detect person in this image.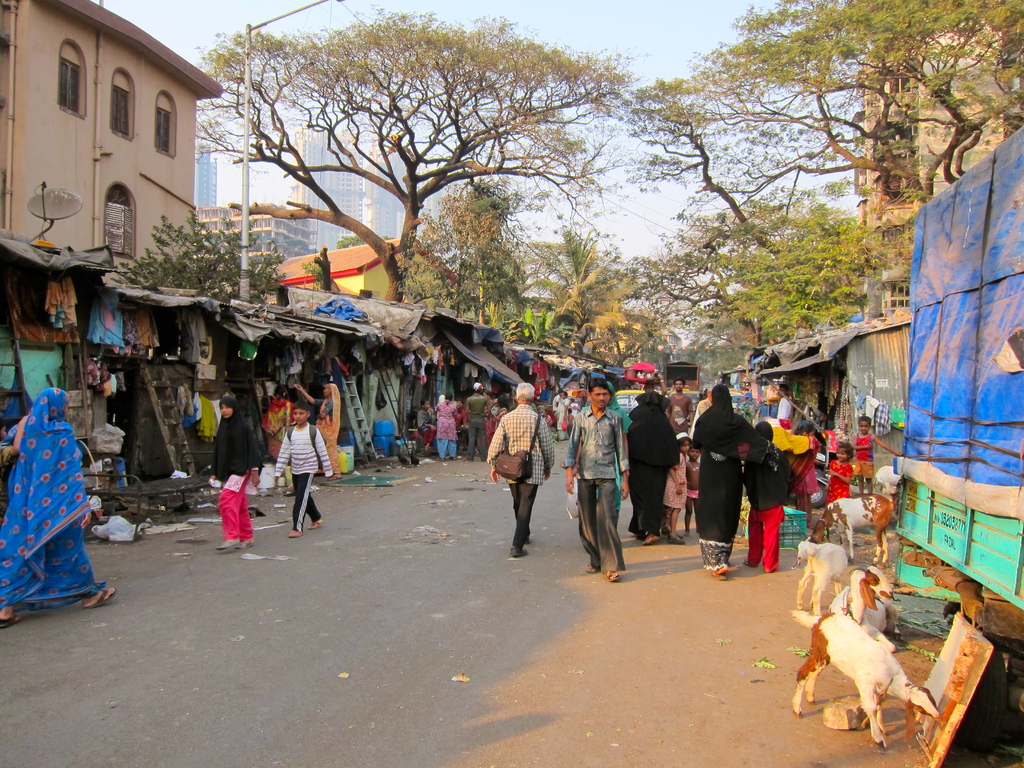
Detection: [left=0, top=387, right=118, bottom=630].
